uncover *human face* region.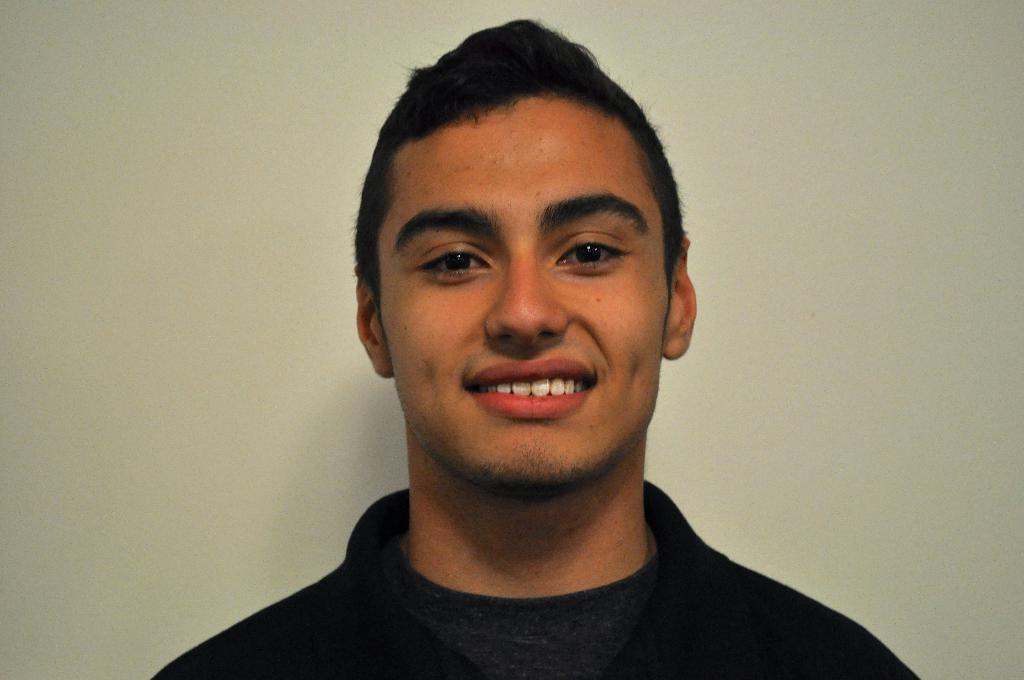
Uncovered: 381/95/669/495.
